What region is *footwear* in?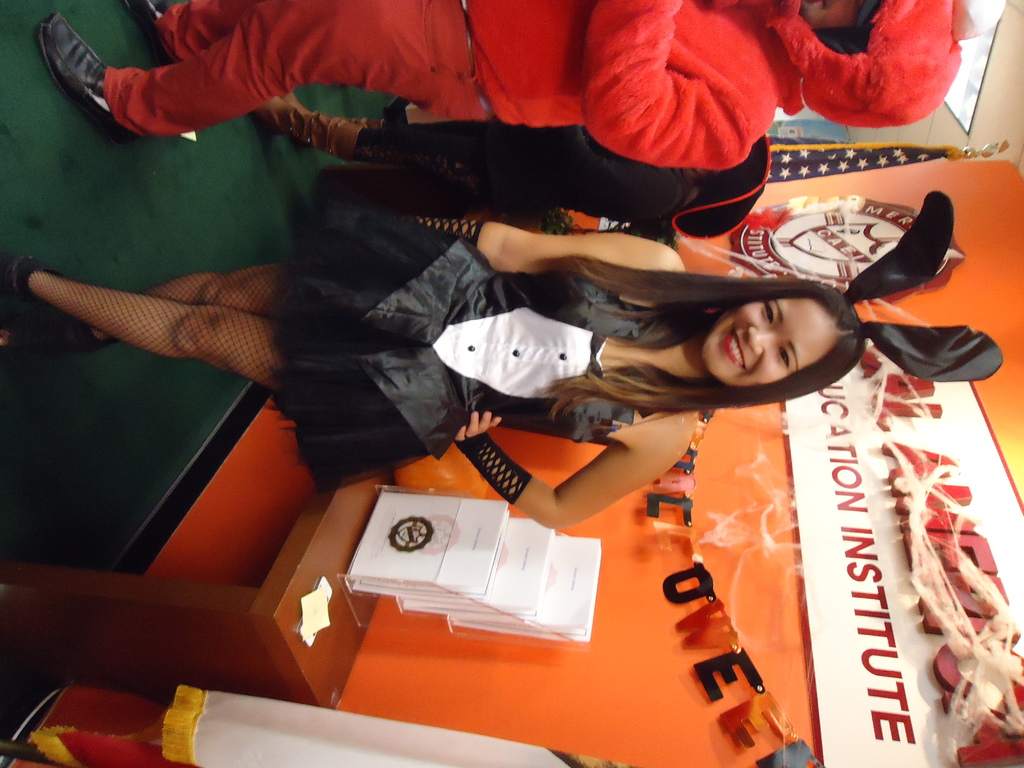
123:0:171:67.
